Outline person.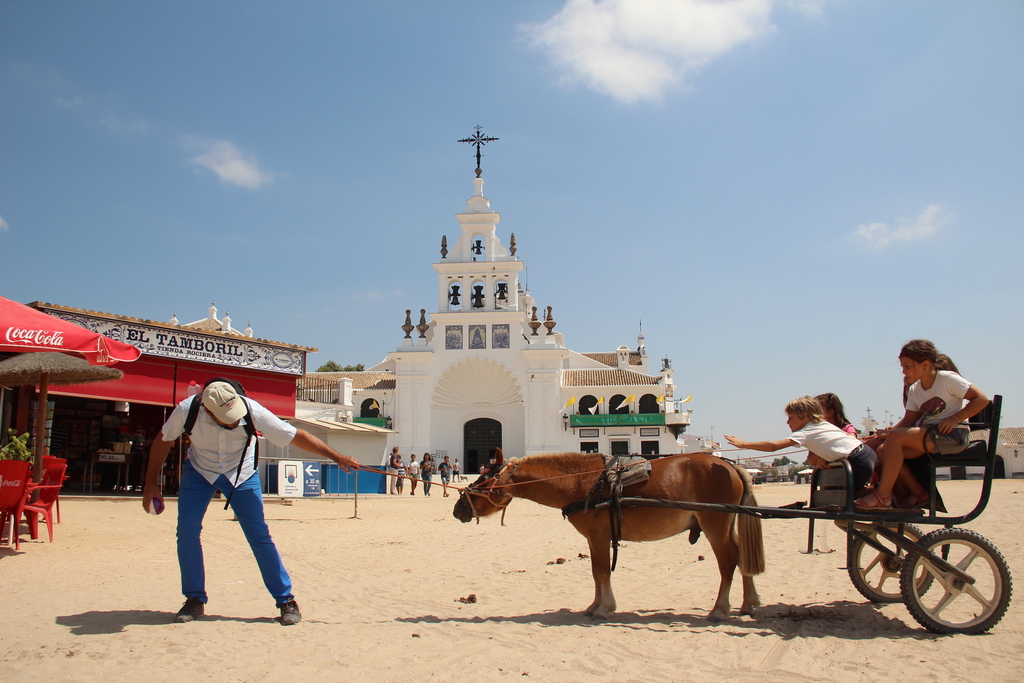
Outline: [419,451,435,495].
